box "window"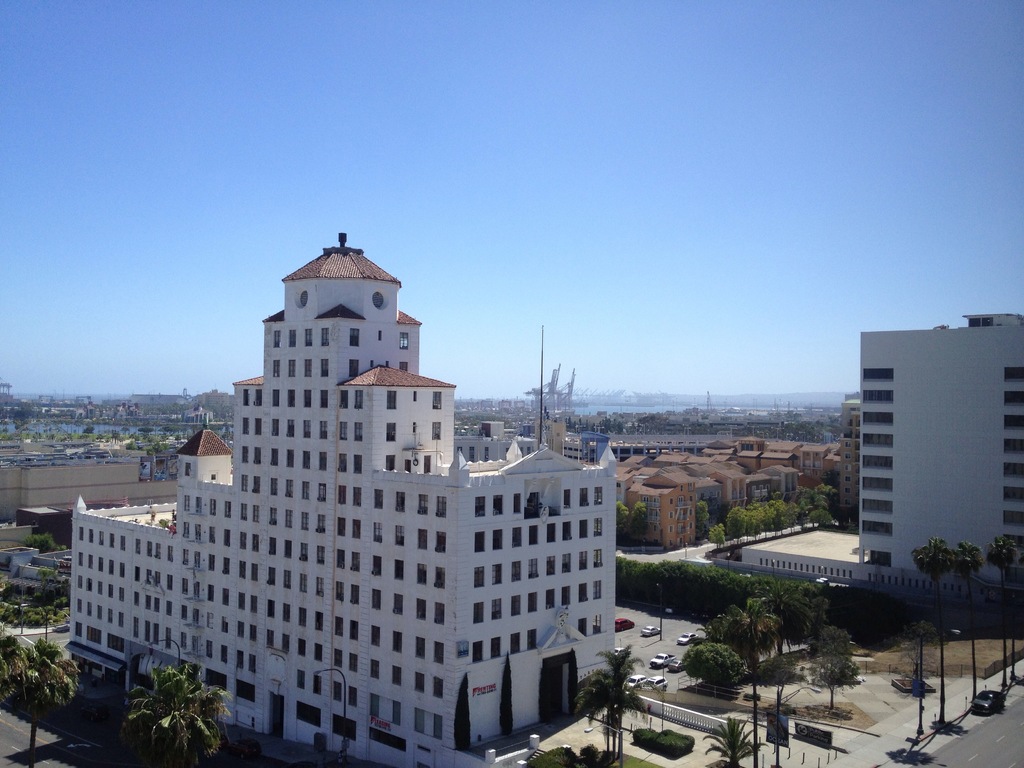
box(194, 523, 201, 540)
